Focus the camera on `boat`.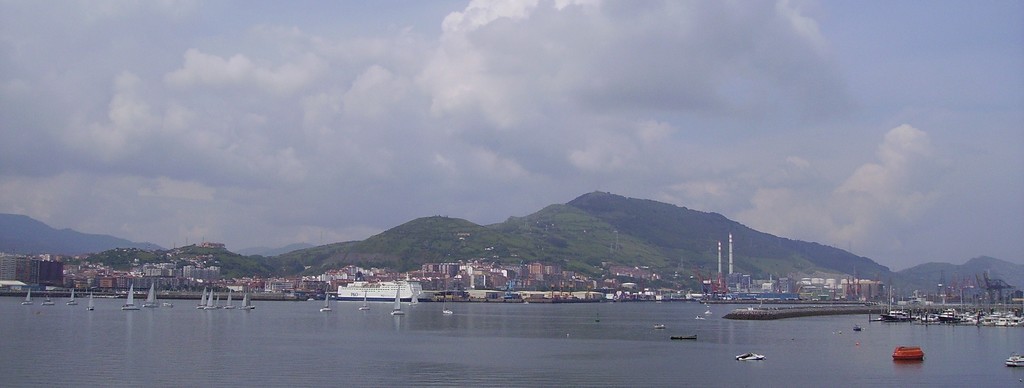
Focus region: 1004,355,1023,366.
